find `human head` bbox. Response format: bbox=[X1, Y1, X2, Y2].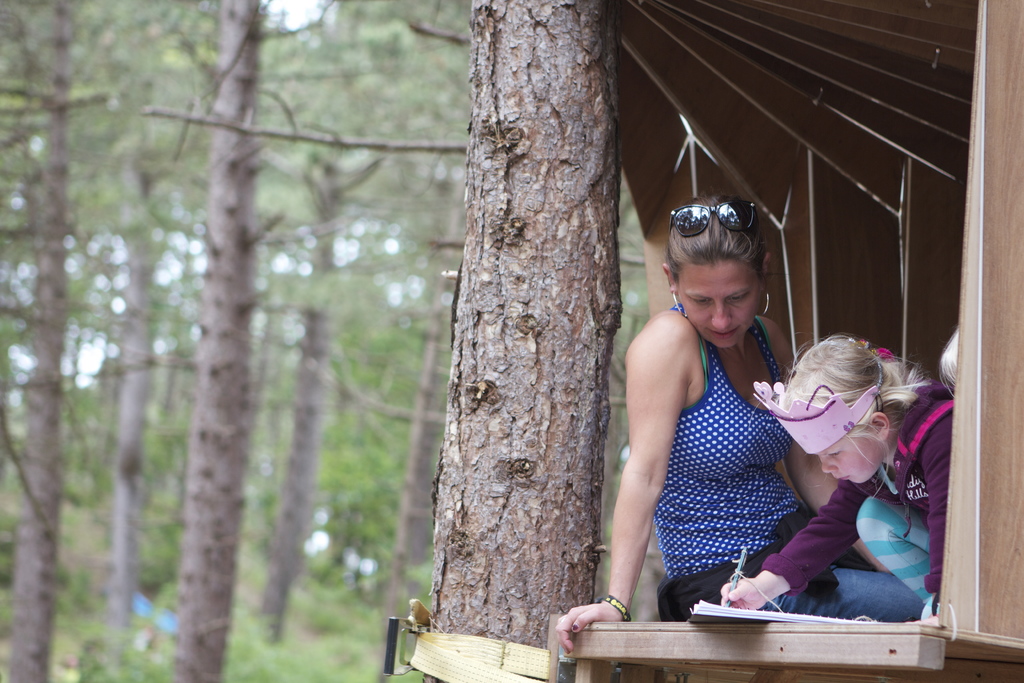
bbox=[678, 199, 778, 331].
